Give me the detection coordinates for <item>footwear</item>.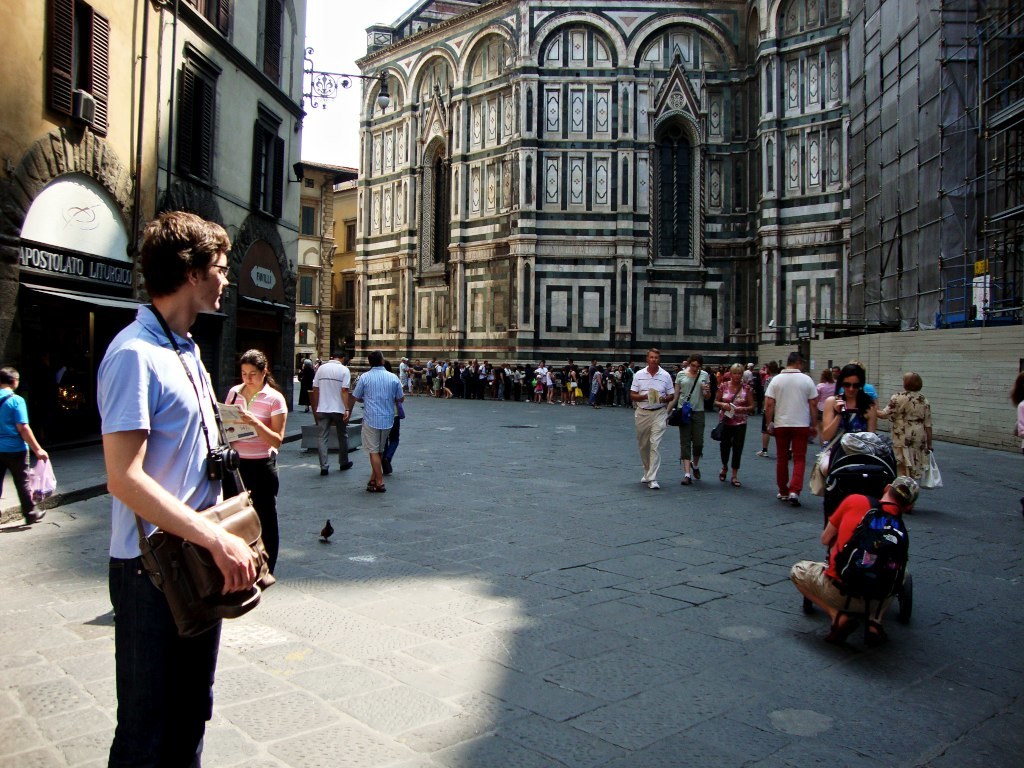
[720, 468, 723, 482].
